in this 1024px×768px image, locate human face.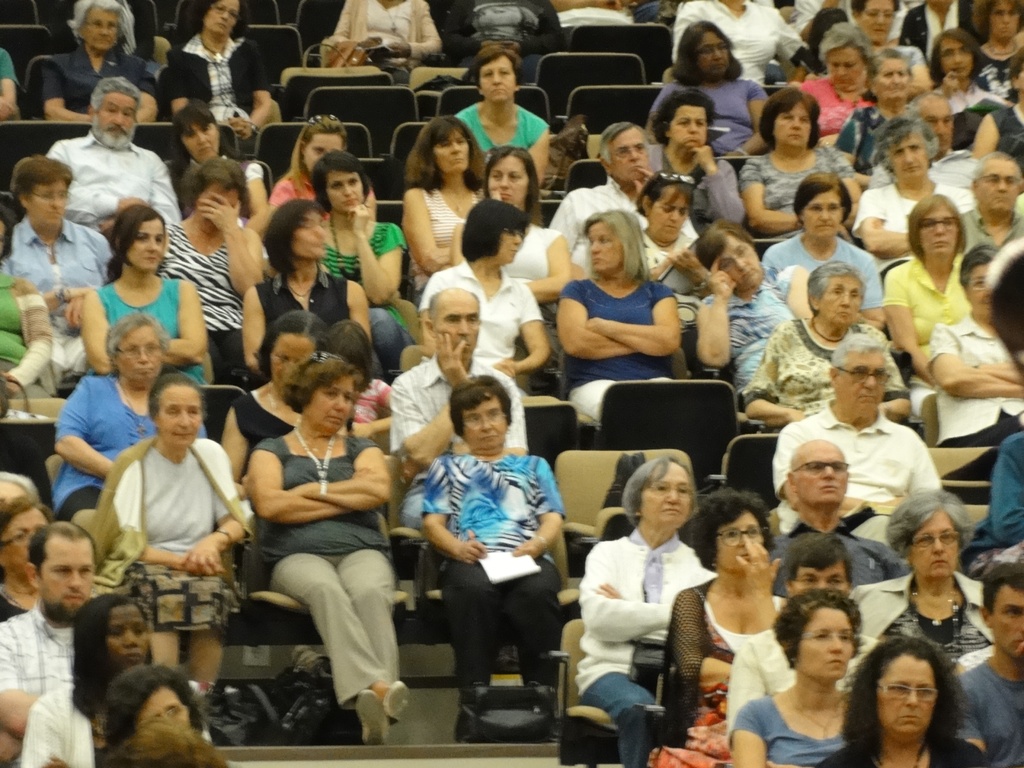
Bounding box: bbox(308, 375, 353, 431).
